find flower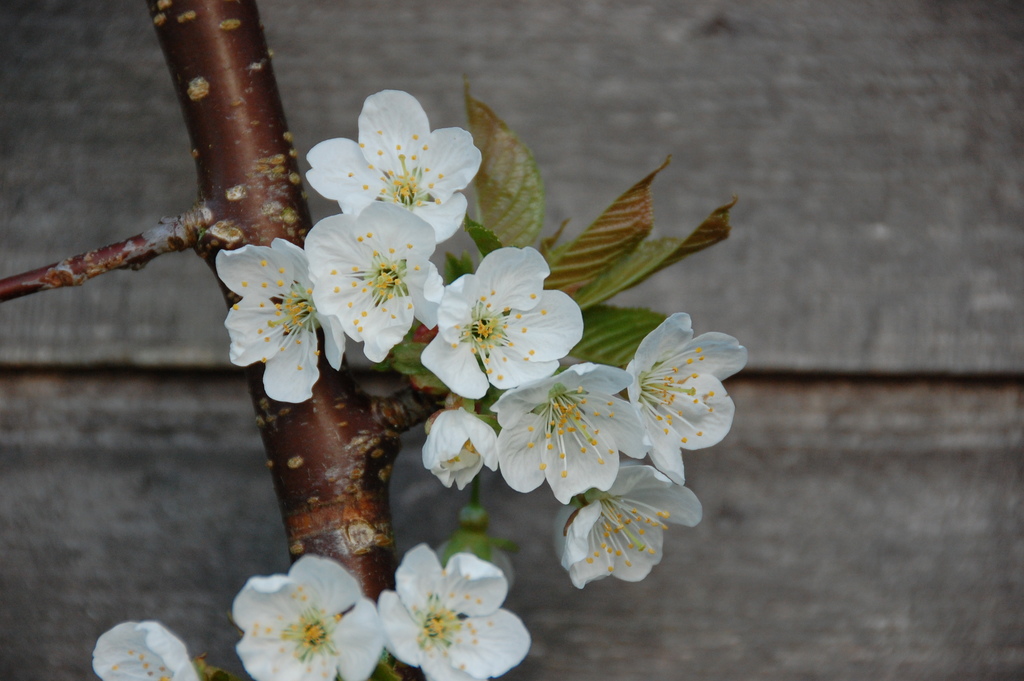
detection(419, 240, 584, 390)
